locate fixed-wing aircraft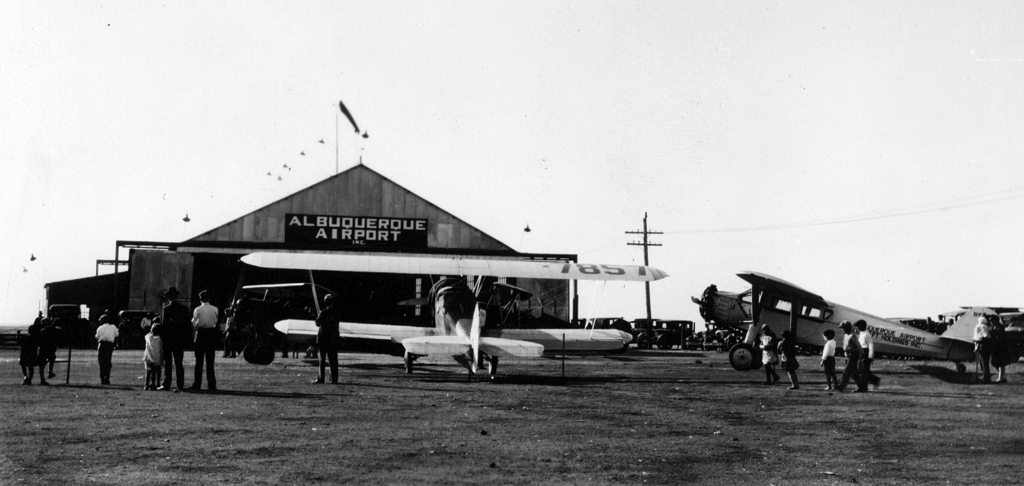
detection(234, 256, 667, 374)
